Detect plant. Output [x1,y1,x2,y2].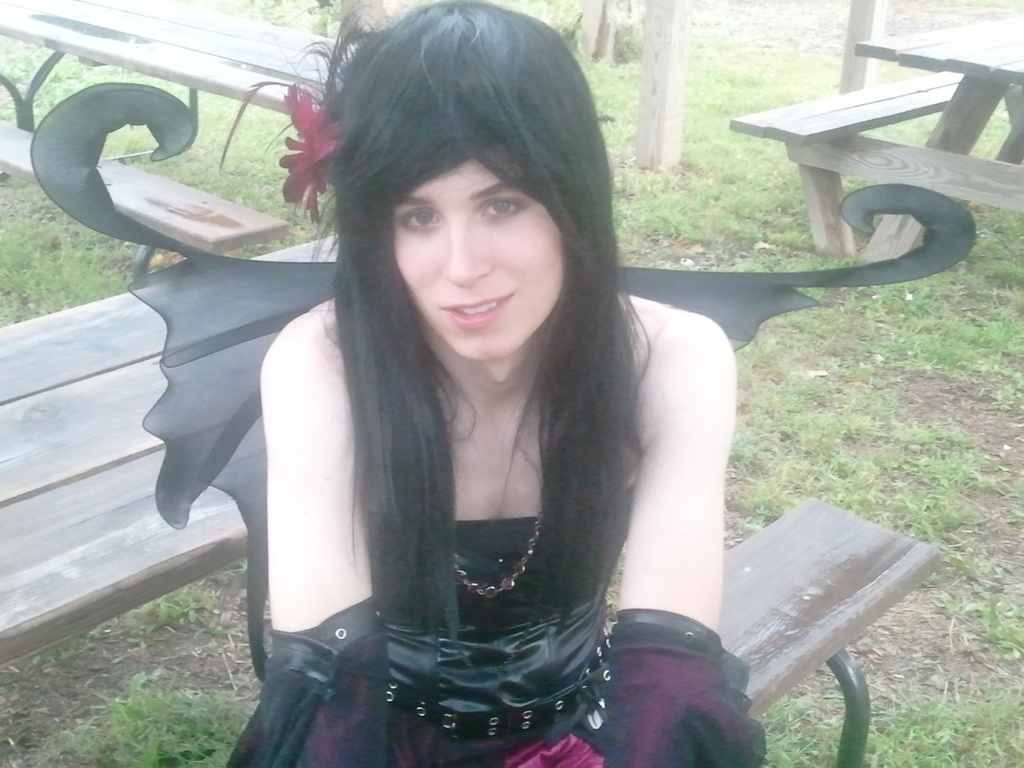
[102,125,150,154].
